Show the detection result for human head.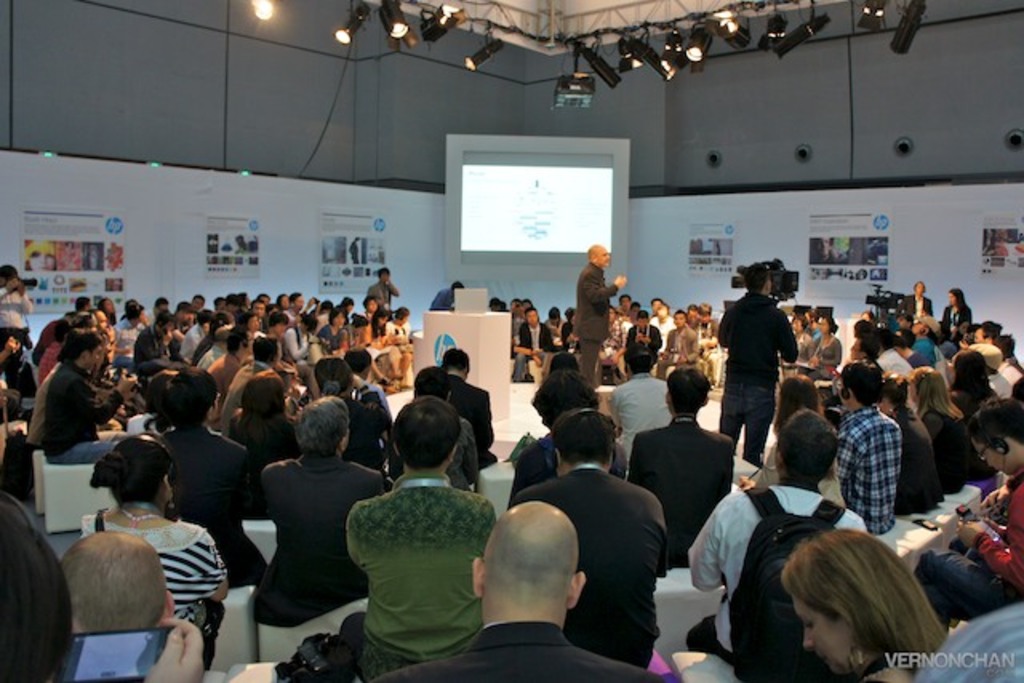
0/499/66/678.
